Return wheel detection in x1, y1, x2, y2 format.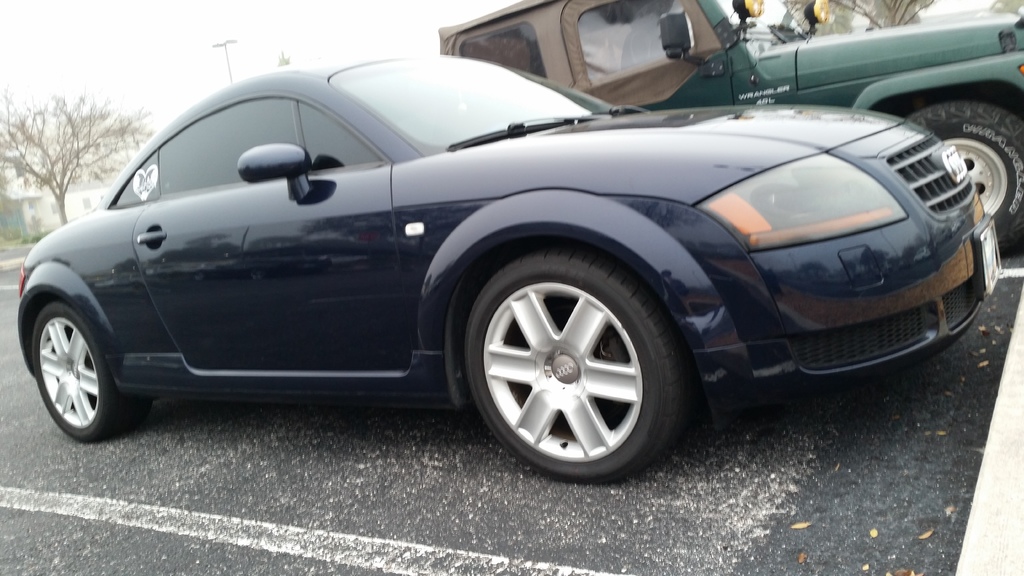
901, 92, 1023, 266.
